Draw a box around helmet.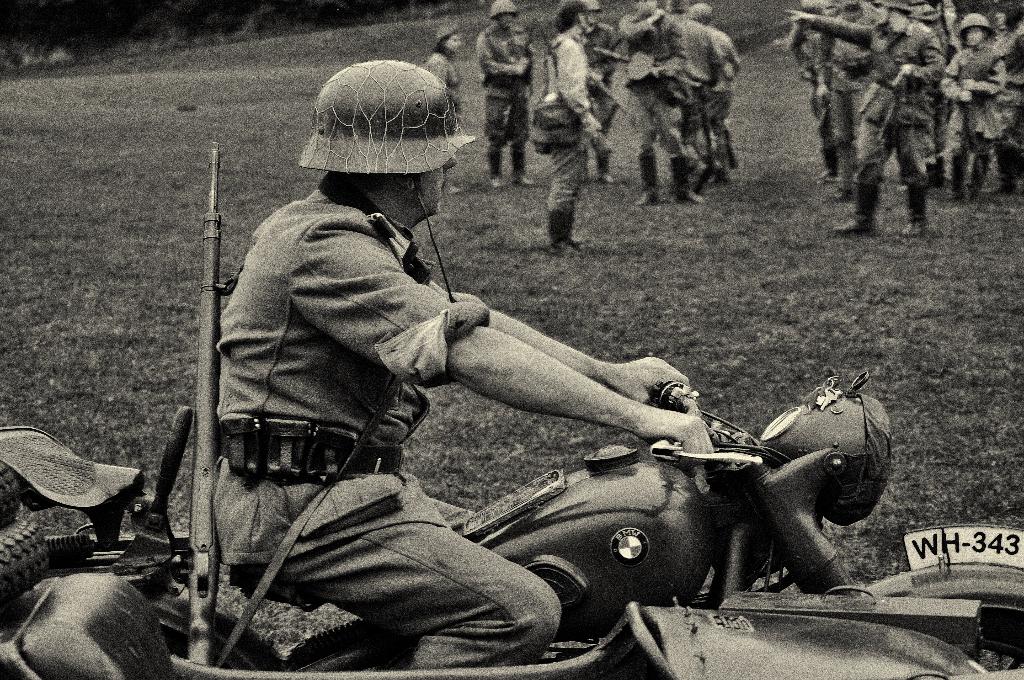
region(300, 54, 461, 225).
